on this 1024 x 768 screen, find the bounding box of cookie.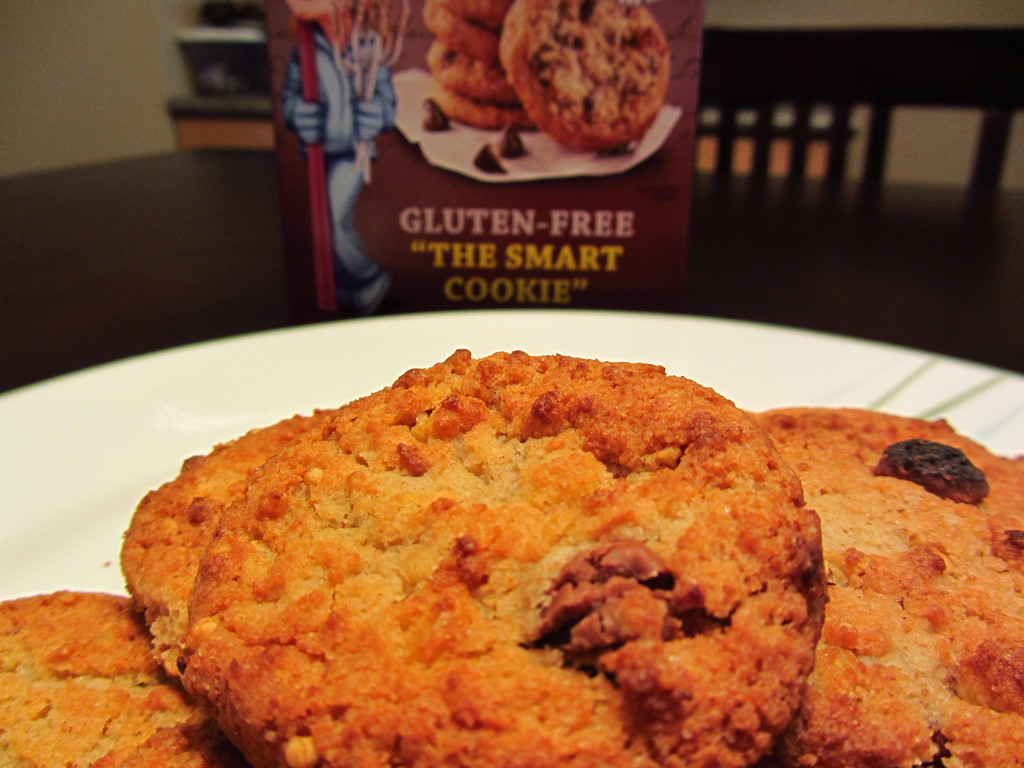
Bounding box: box(0, 587, 241, 767).
